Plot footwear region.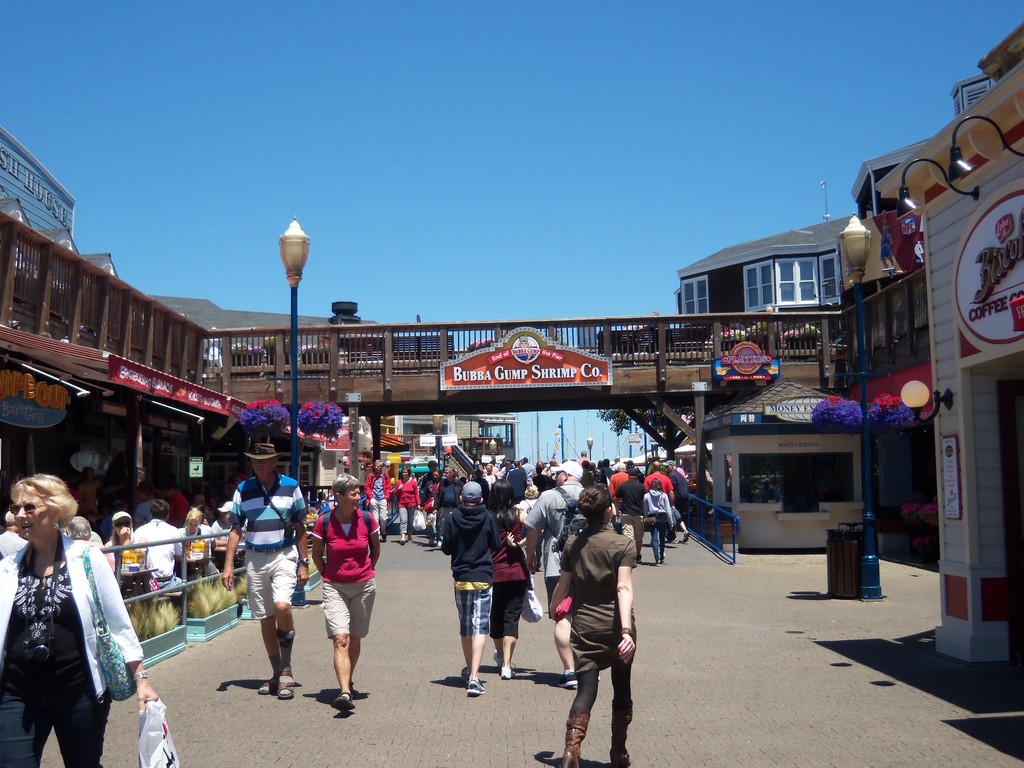
Plotted at 561:716:585:764.
